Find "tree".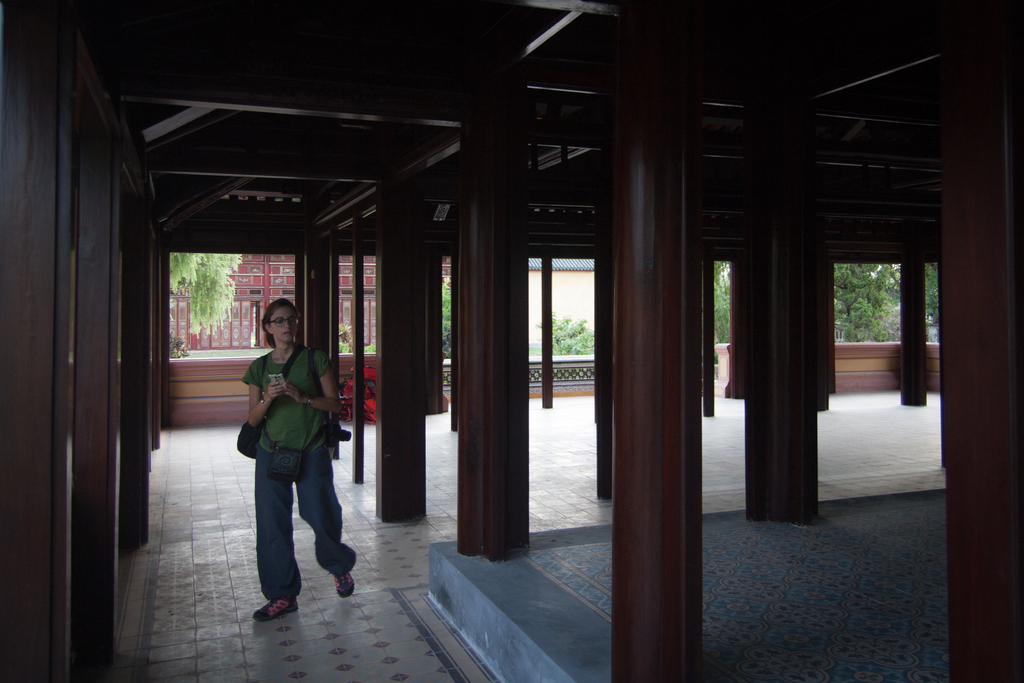
(170, 254, 243, 336).
